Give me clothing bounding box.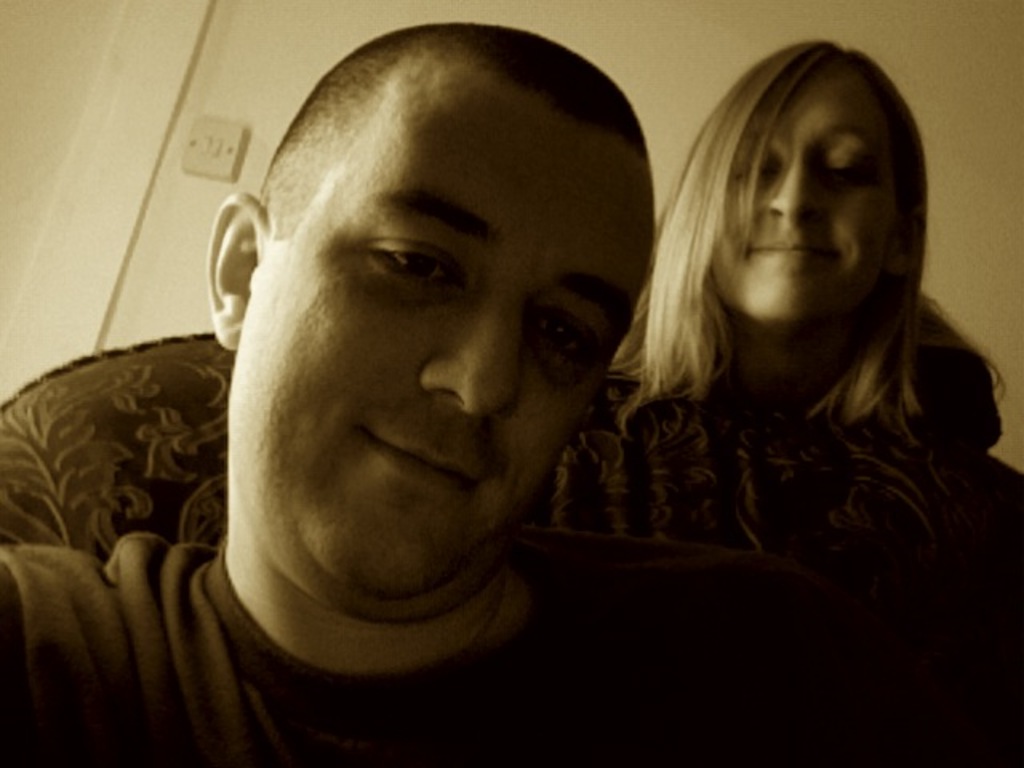
0,538,853,766.
